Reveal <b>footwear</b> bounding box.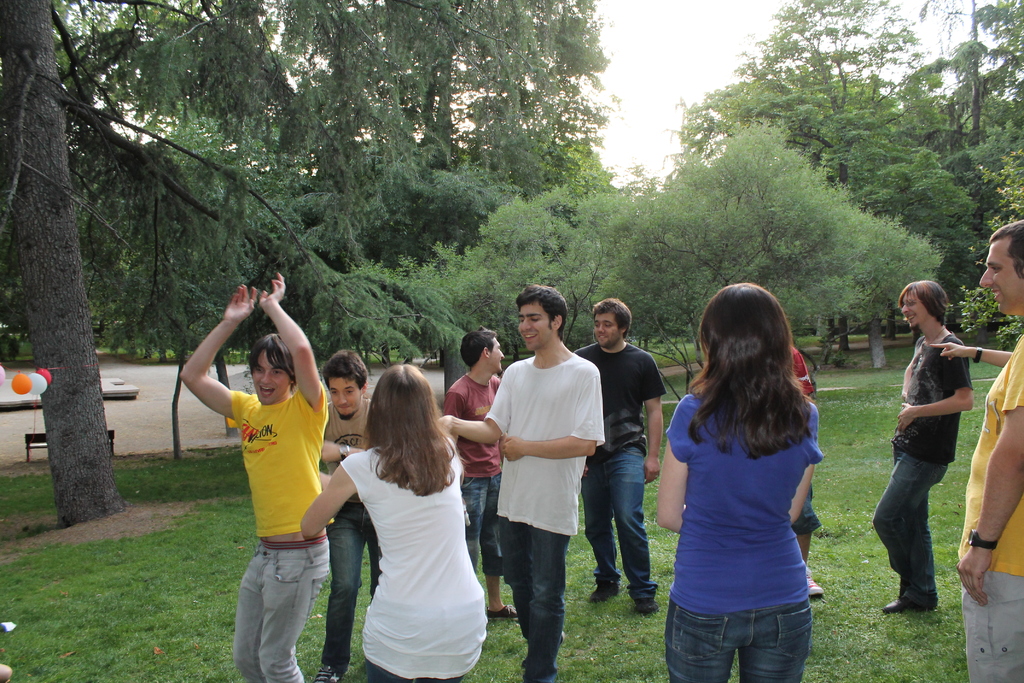
Revealed: [881, 592, 918, 609].
